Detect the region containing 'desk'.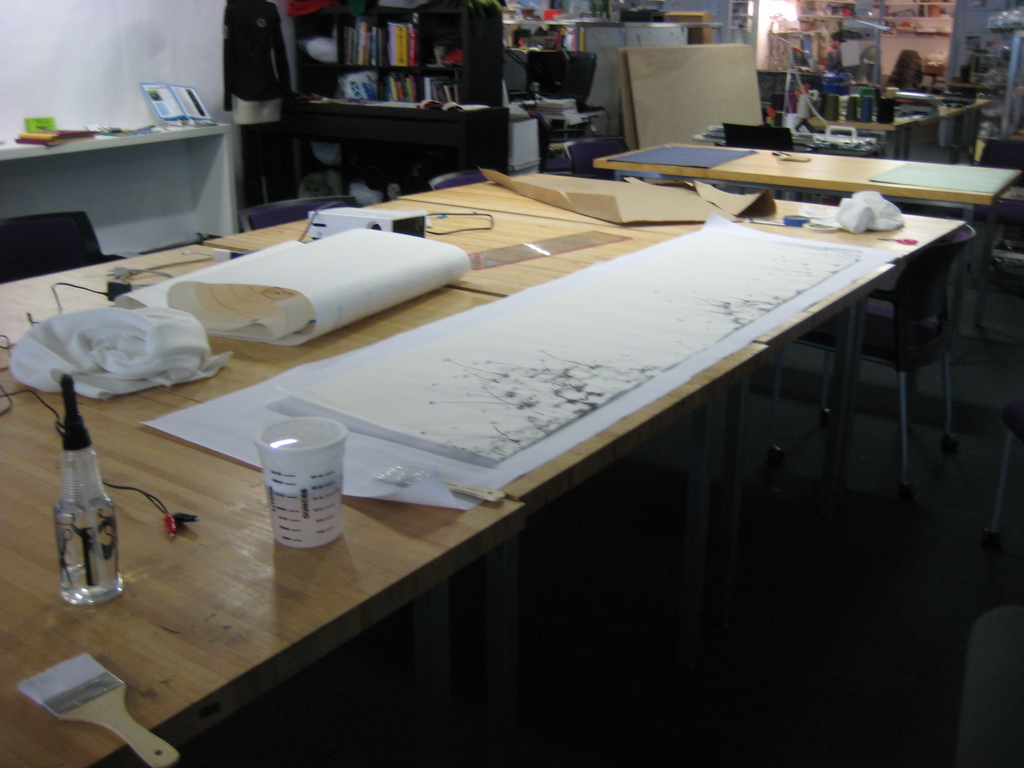
pyautogui.locateOnScreen(0, 170, 968, 767).
